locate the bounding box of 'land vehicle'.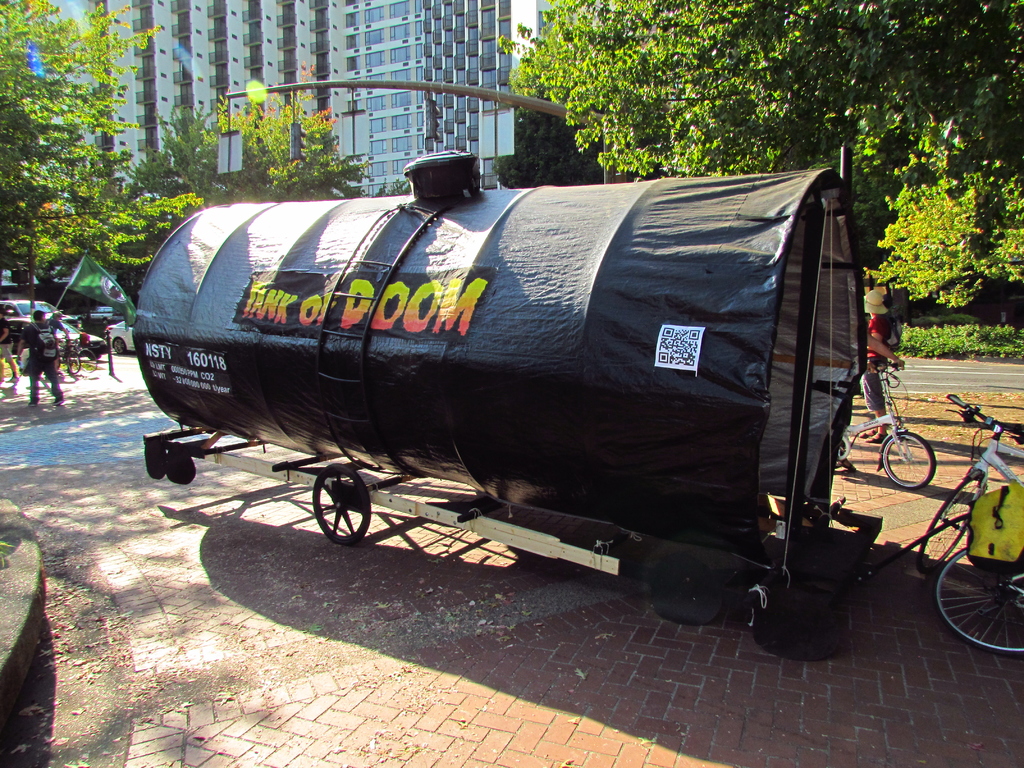
Bounding box: x1=118, y1=152, x2=950, y2=608.
